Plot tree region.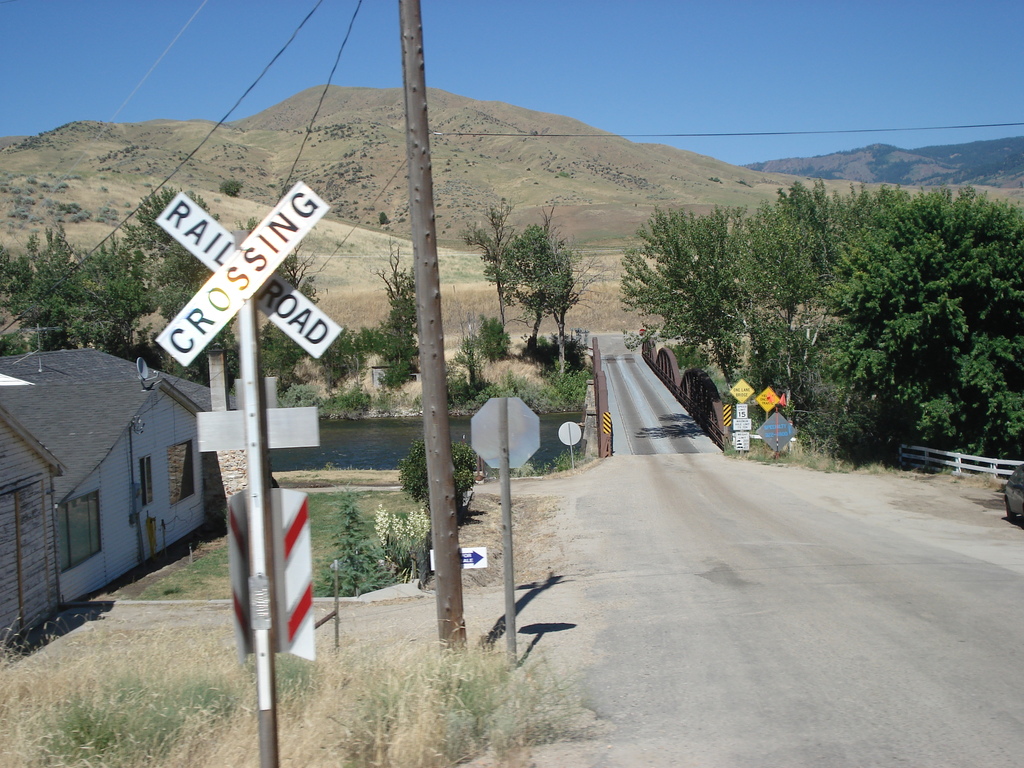
Plotted at x1=218, y1=178, x2=239, y2=198.
